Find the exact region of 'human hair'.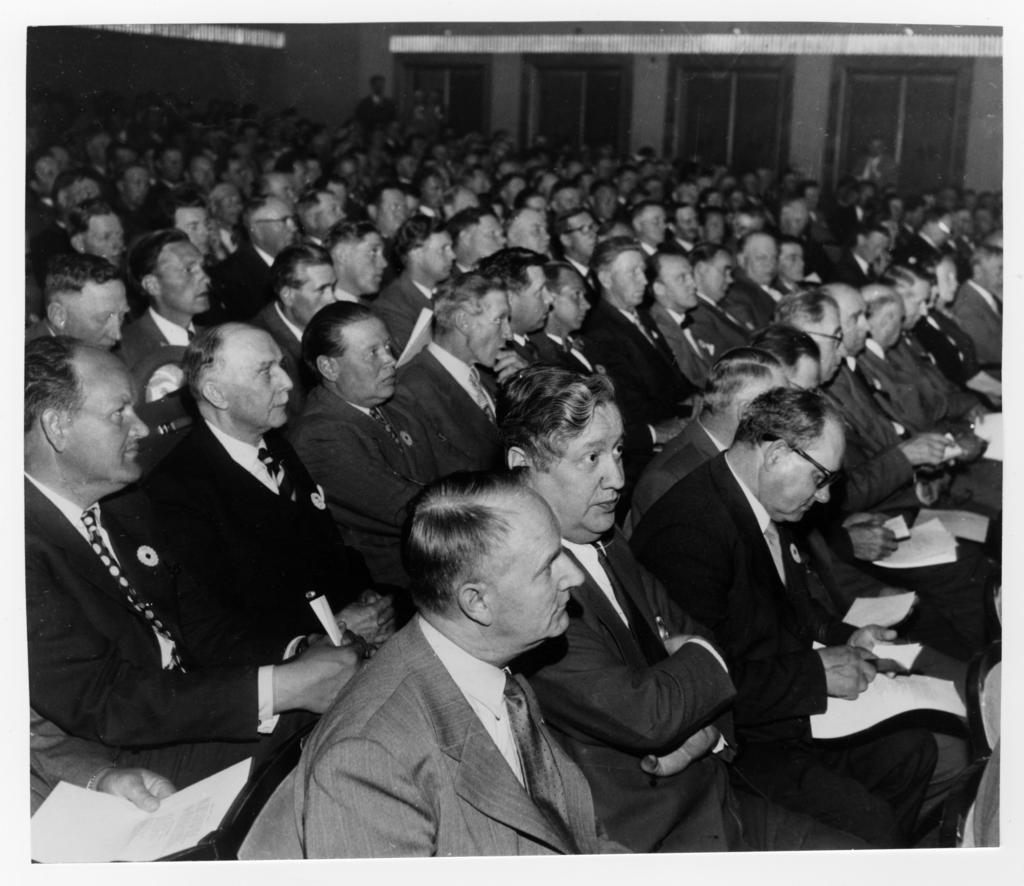
Exact region: select_region(62, 202, 111, 241).
